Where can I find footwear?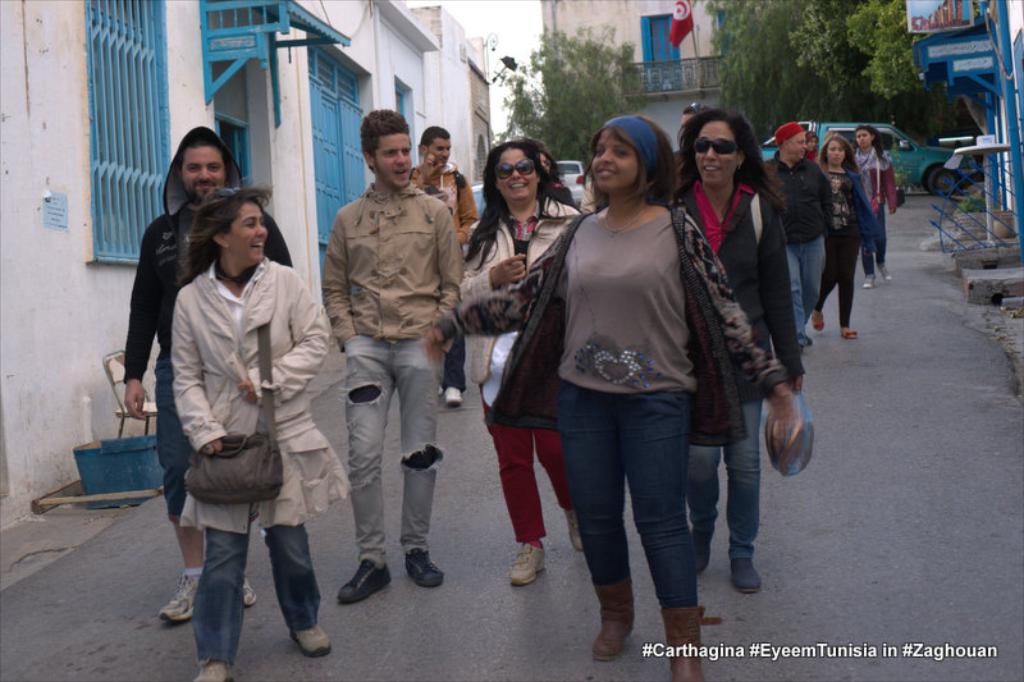
You can find it at <bbox>160, 573, 200, 628</bbox>.
